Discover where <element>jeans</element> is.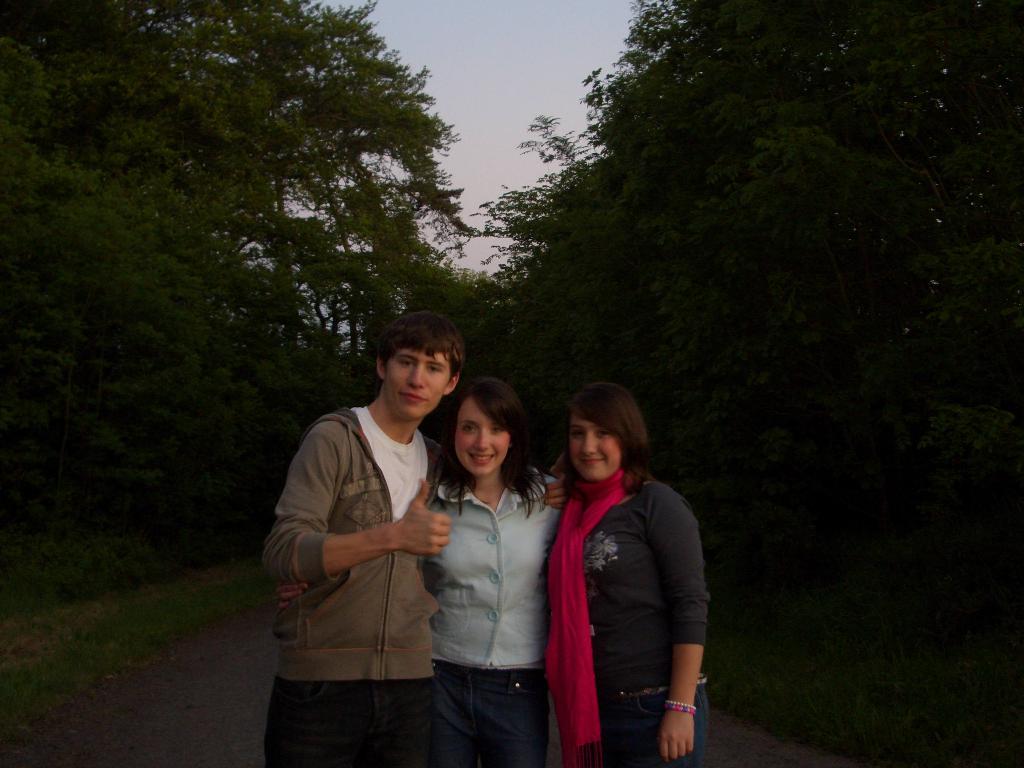
Discovered at Rect(583, 671, 706, 767).
